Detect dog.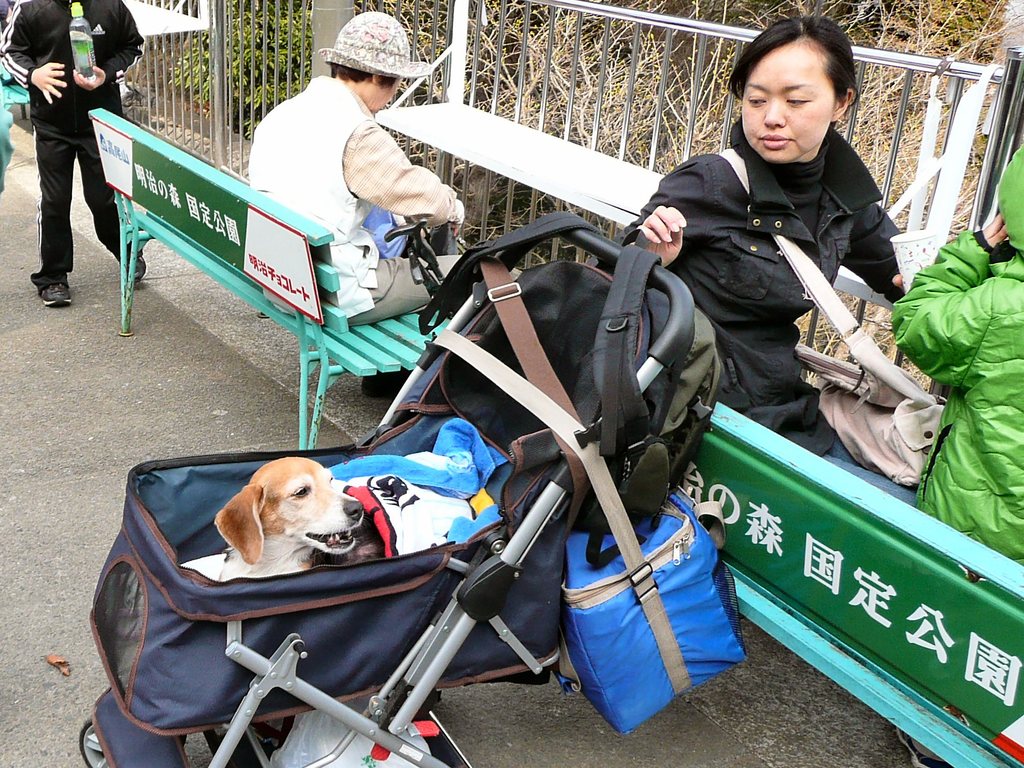
Detected at [180,455,365,583].
